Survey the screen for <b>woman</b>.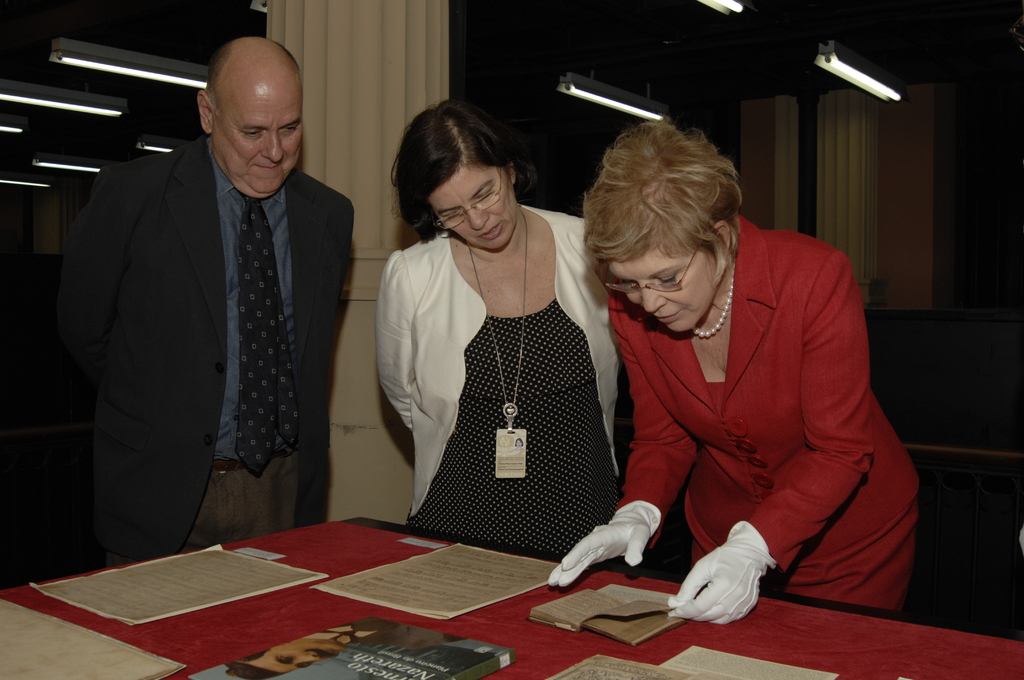
Survey found: l=541, t=113, r=917, b=636.
